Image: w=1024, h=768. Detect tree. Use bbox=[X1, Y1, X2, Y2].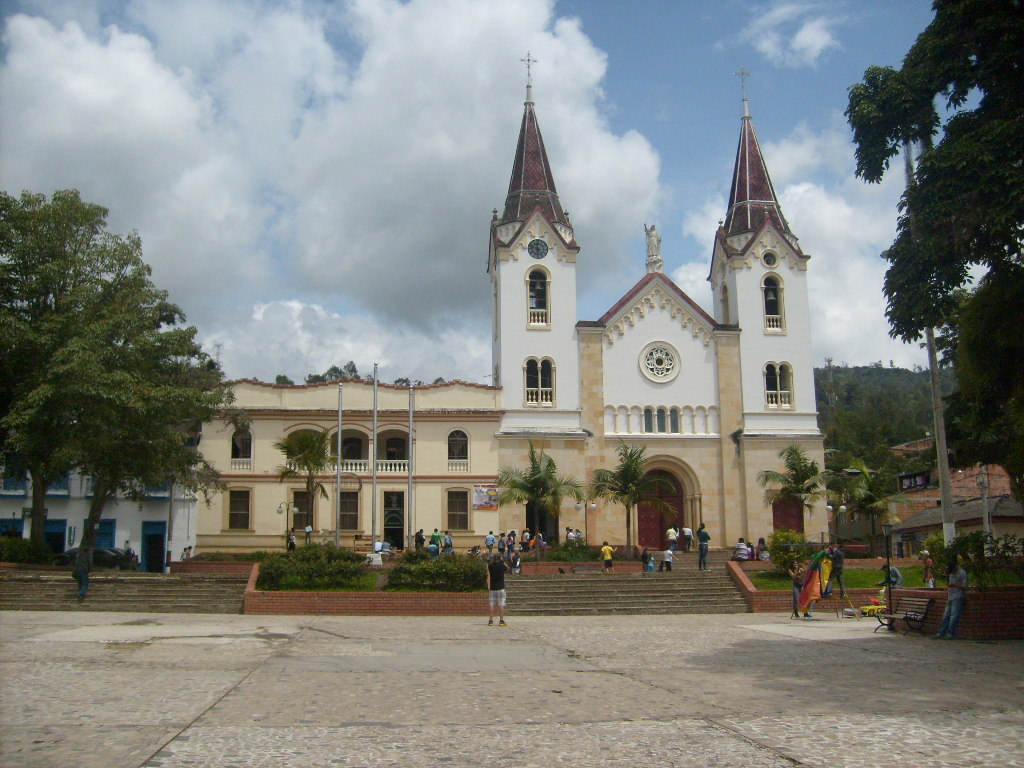
bbox=[0, 287, 251, 579].
